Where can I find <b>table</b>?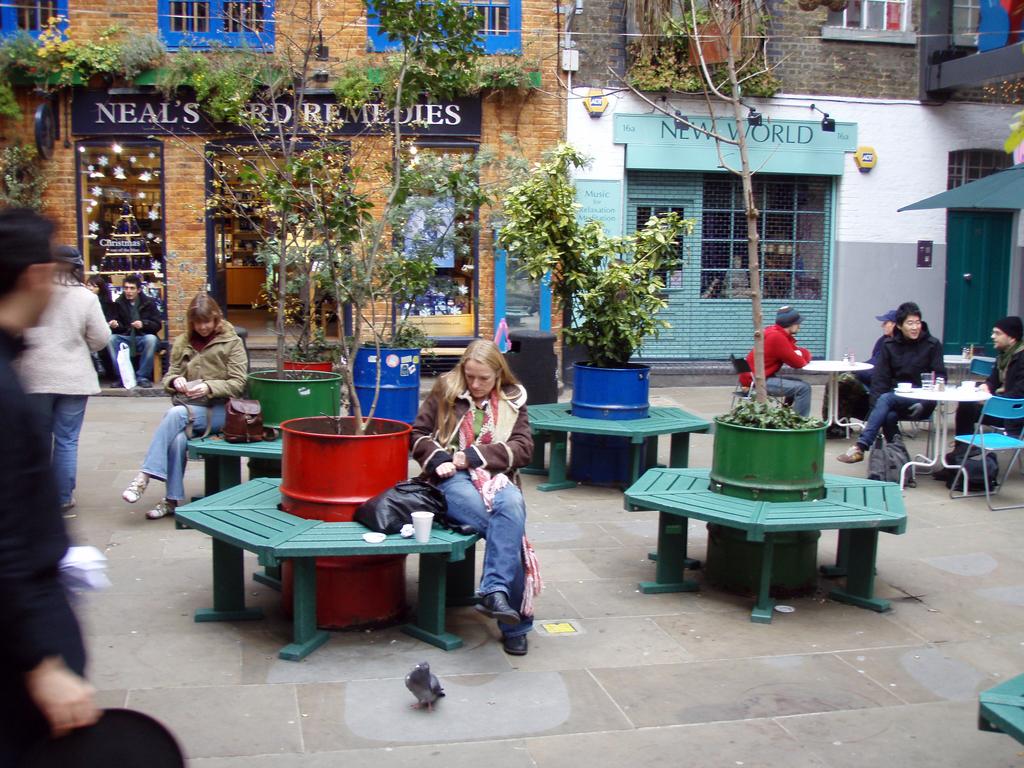
You can find it at locate(972, 671, 1023, 754).
